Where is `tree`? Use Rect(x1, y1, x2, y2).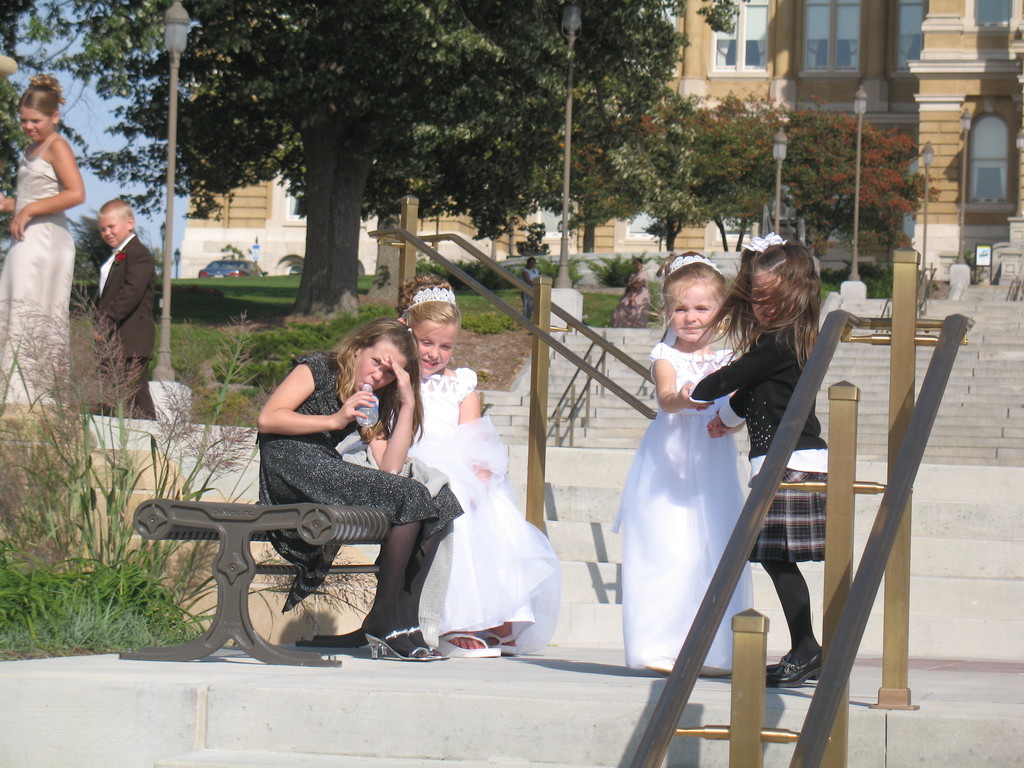
Rect(0, 0, 133, 195).
